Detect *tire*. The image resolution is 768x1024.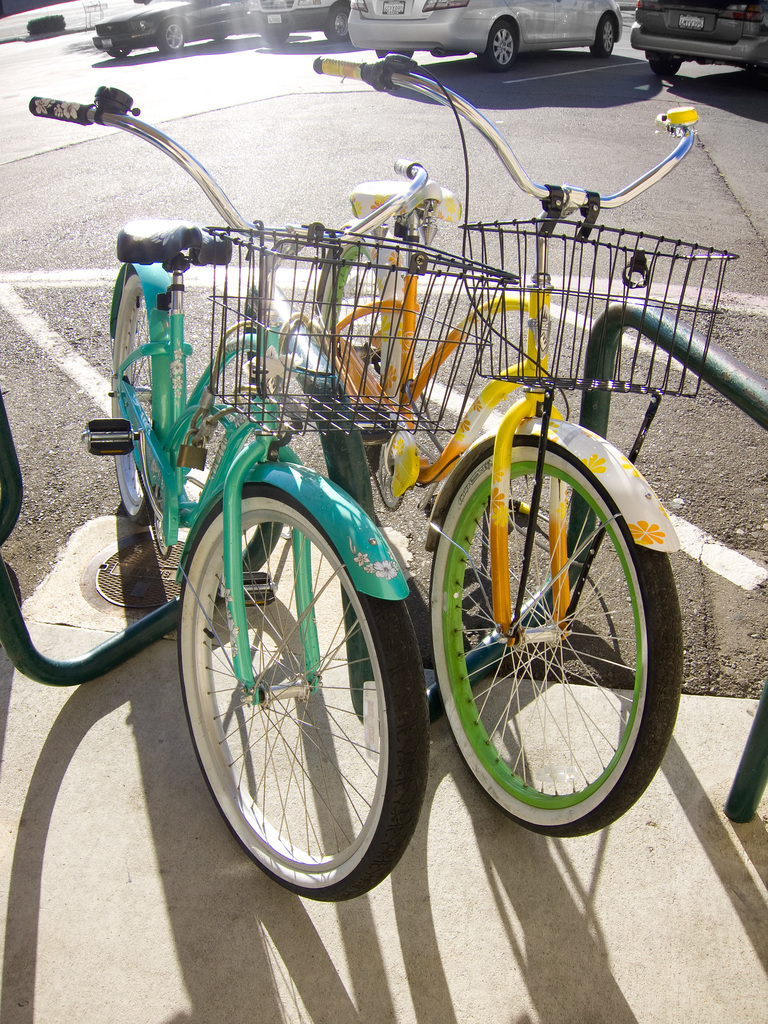
rect(262, 31, 287, 42).
